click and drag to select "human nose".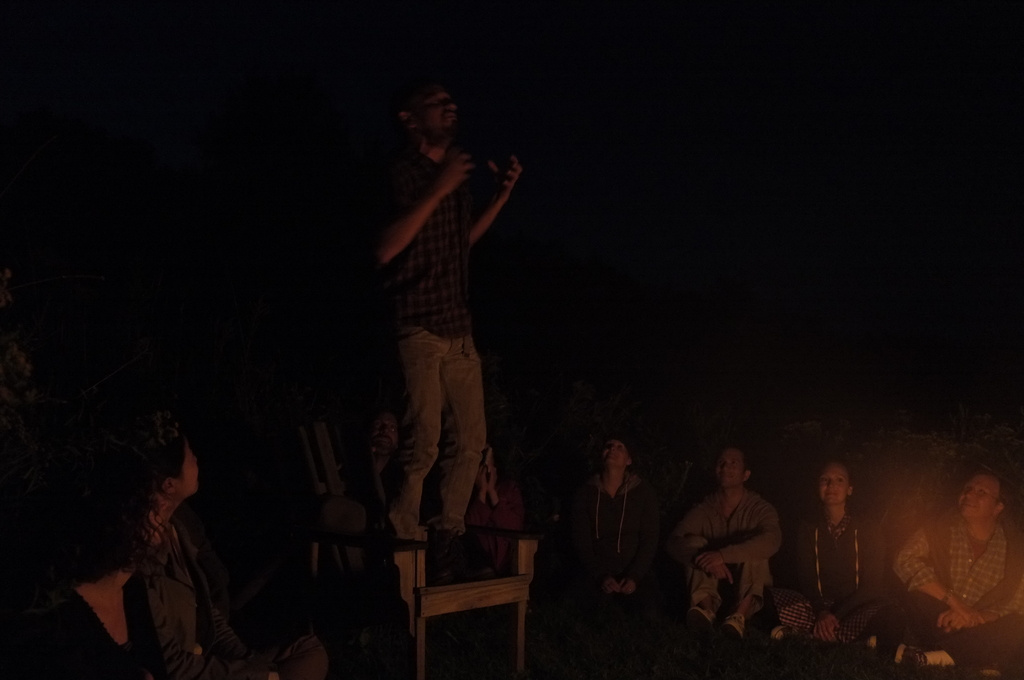
Selection: locate(444, 104, 458, 114).
